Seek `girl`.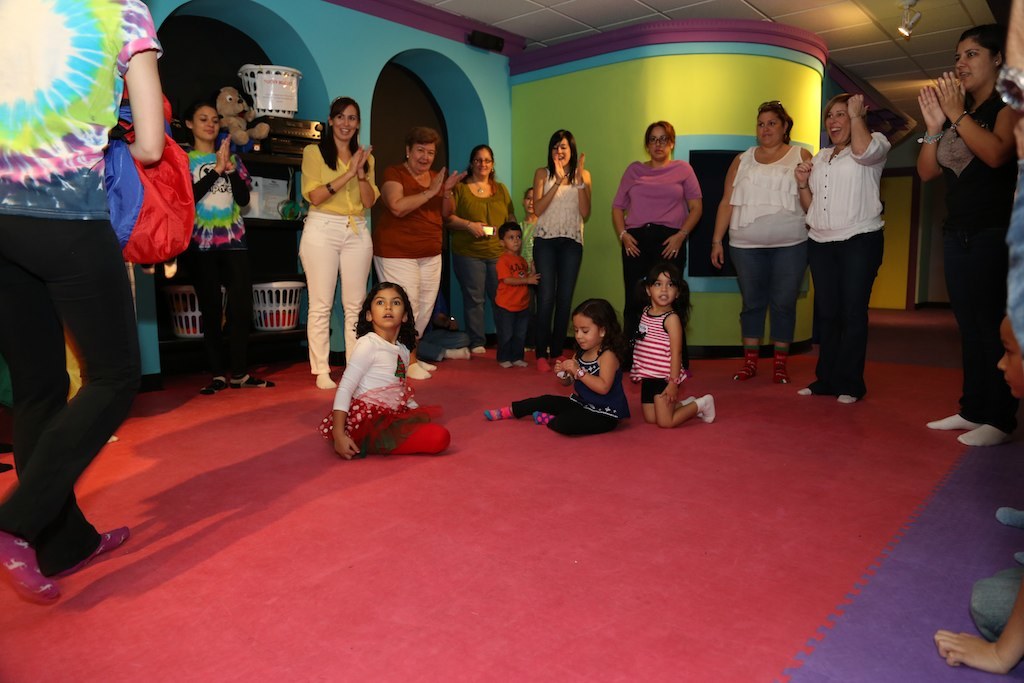
<box>481,304,620,431</box>.
